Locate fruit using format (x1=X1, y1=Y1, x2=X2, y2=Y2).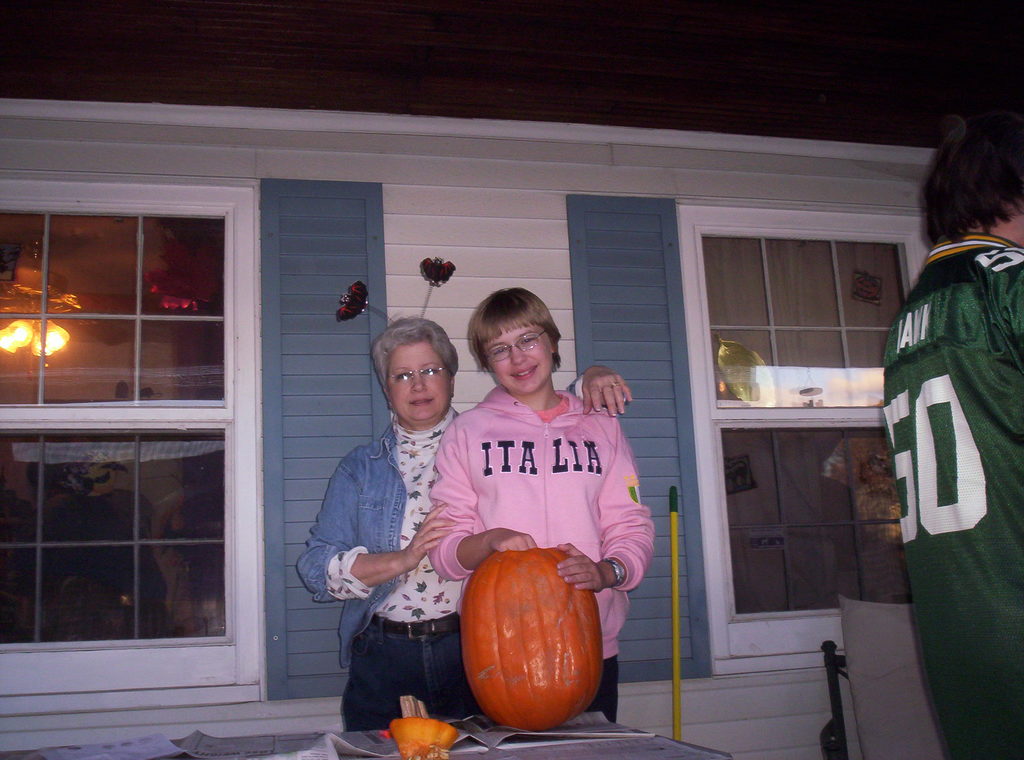
(x1=394, y1=716, x2=461, y2=759).
